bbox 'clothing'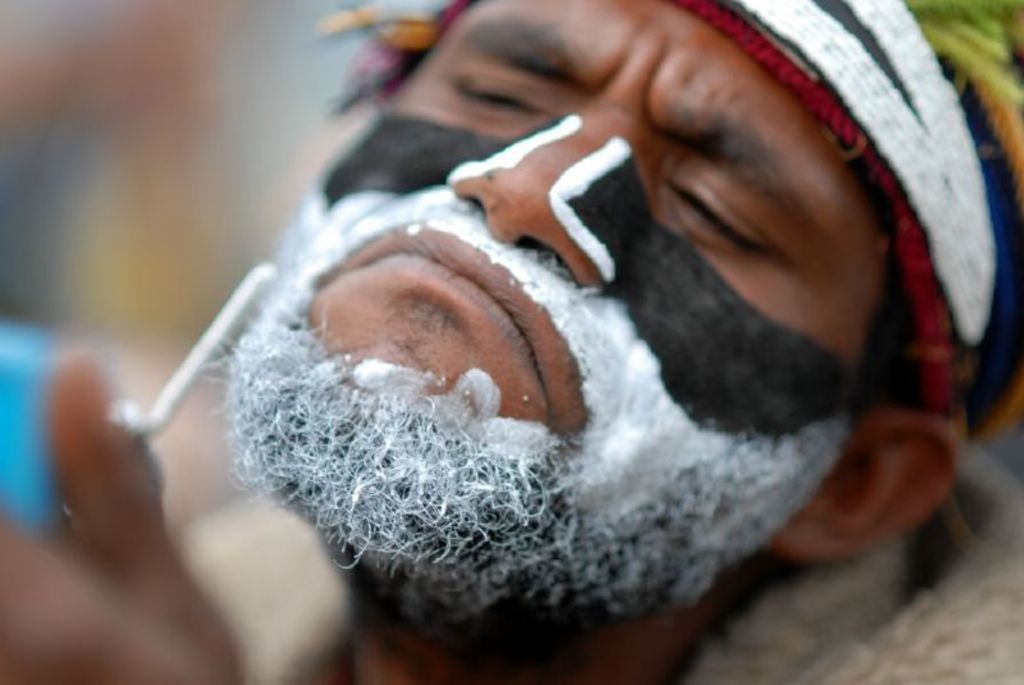
x1=191, y1=41, x2=1023, y2=684
